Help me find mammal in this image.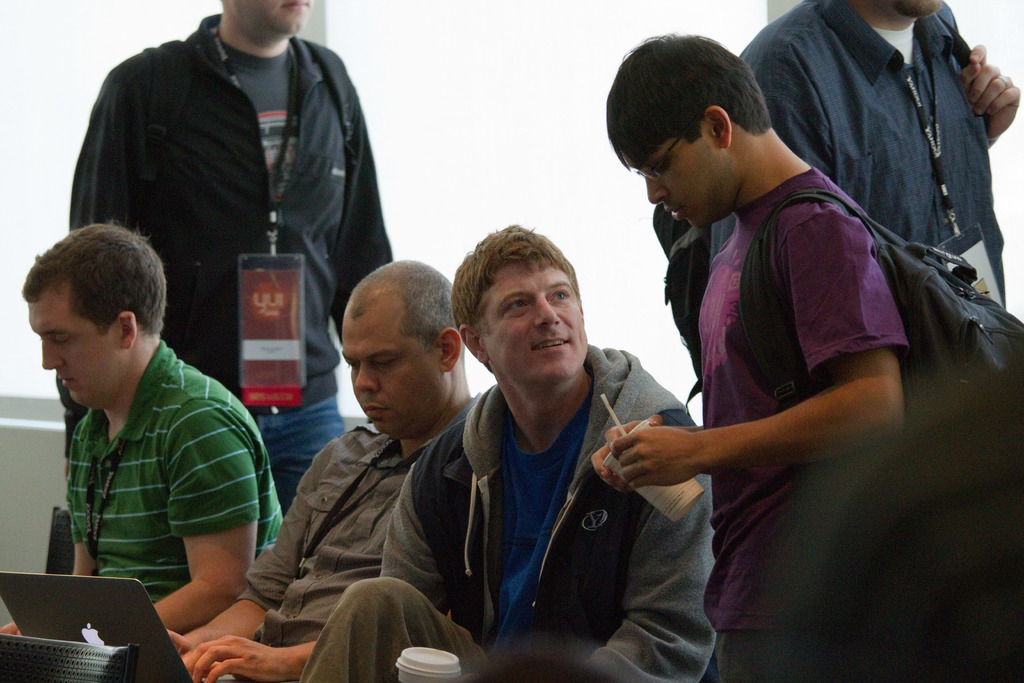
Found it: (738,0,1023,309).
